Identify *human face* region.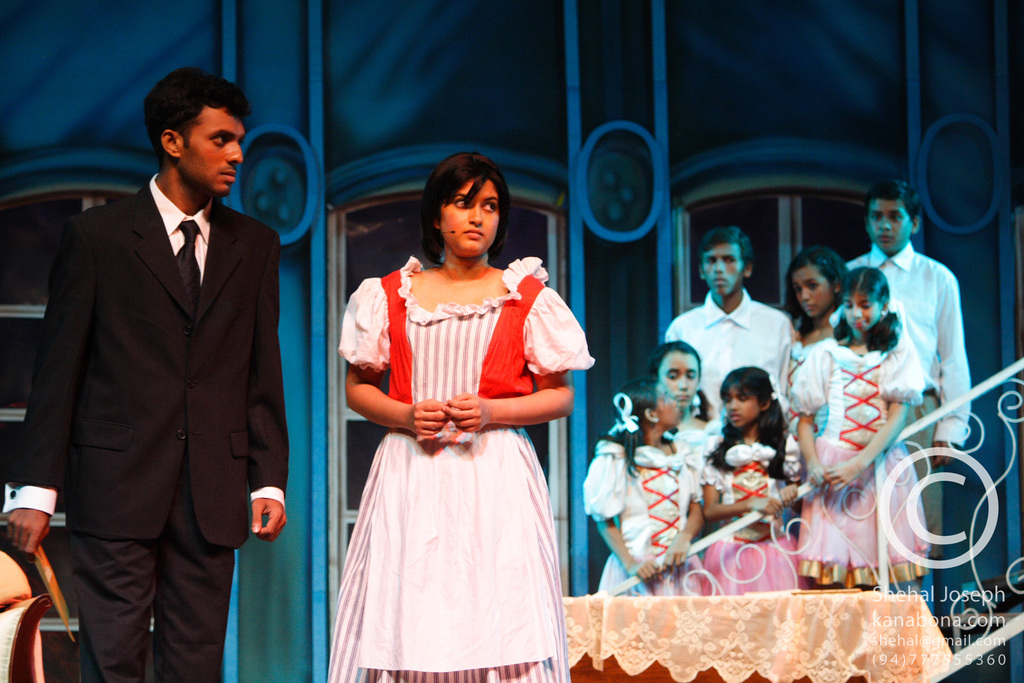
Region: [x1=441, y1=179, x2=499, y2=259].
